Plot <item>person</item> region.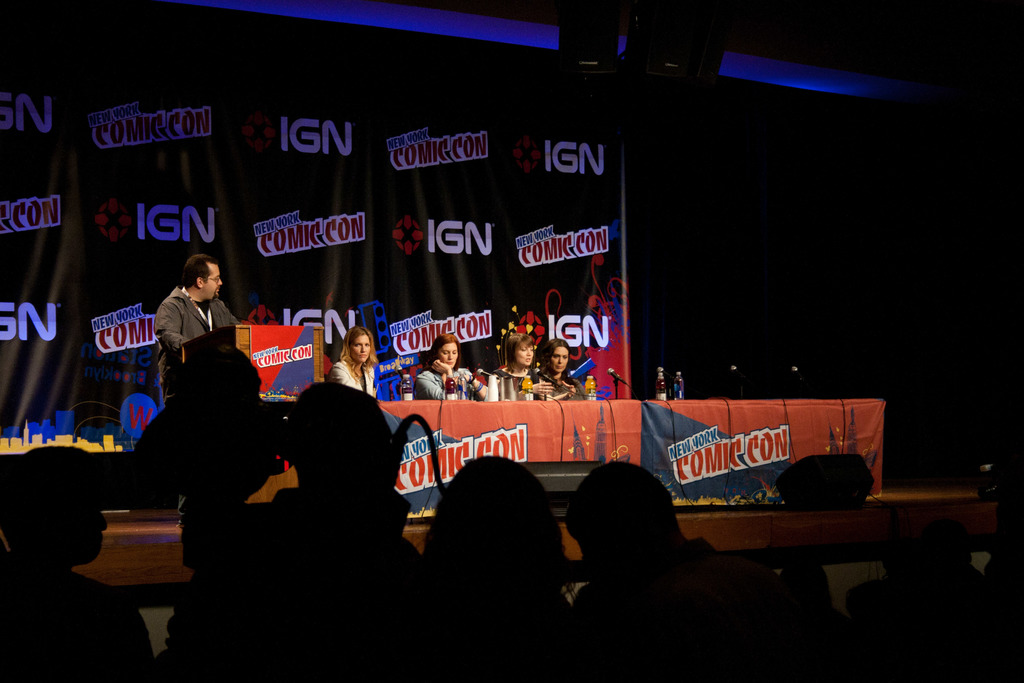
Plotted at x1=490 y1=332 x2=536 y2=403.
